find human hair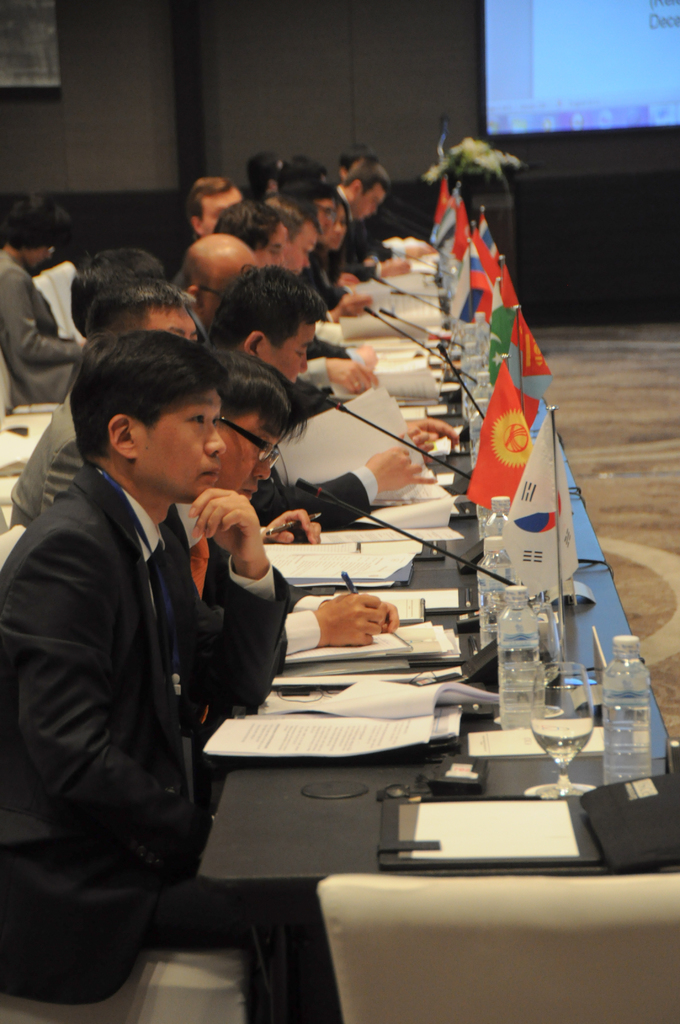
337:139:378:172
